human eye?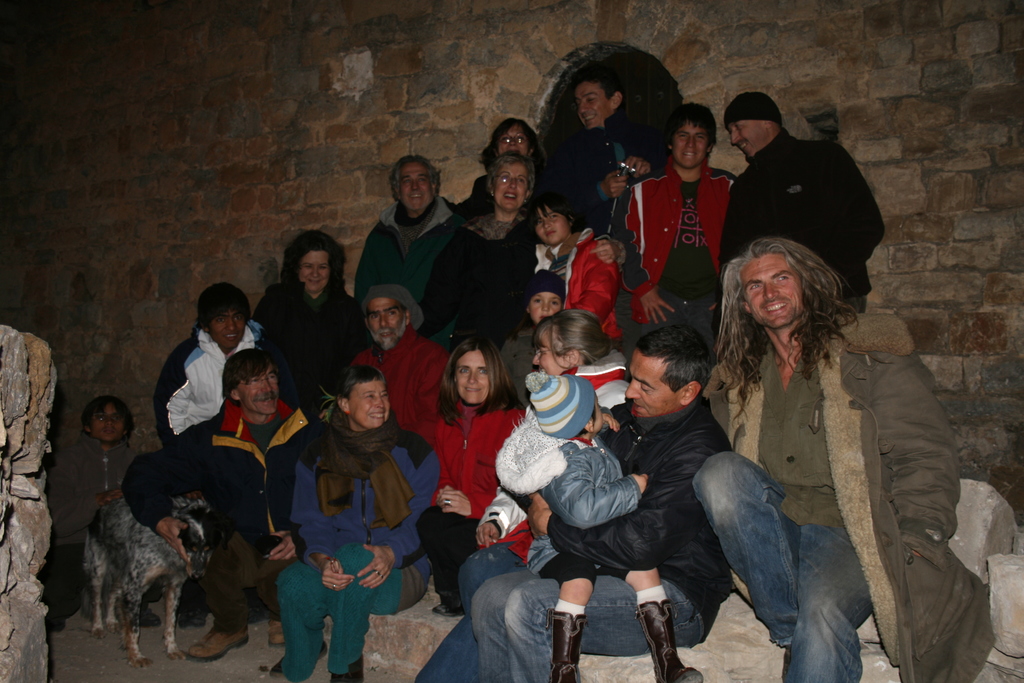
[230, 314, 243, 322]
